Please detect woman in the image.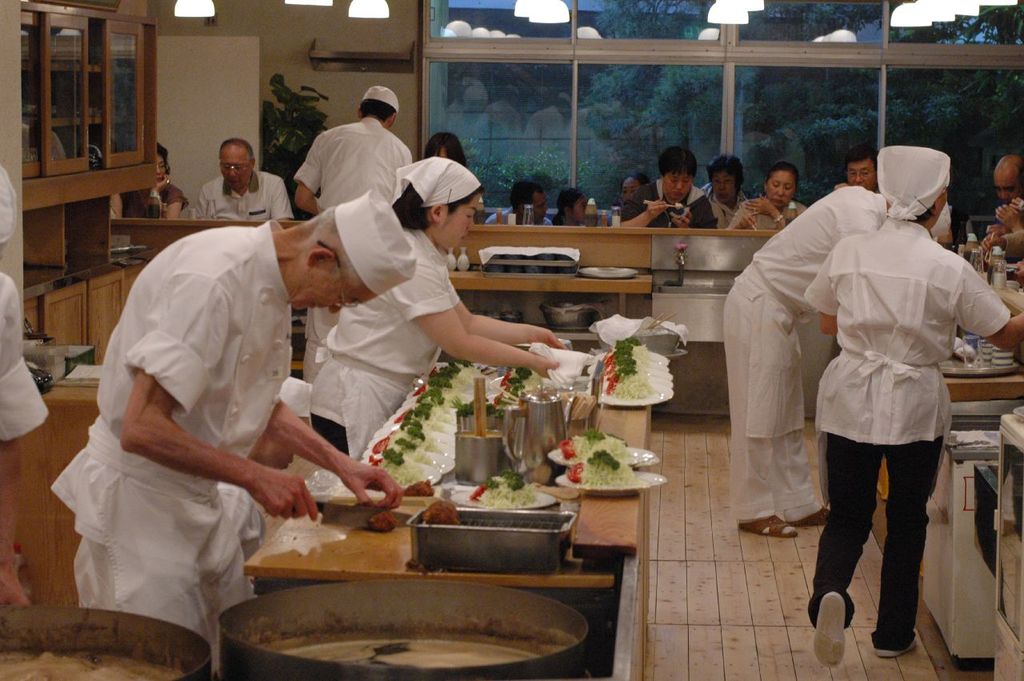
bbox=[107, 150, 186, 224].
